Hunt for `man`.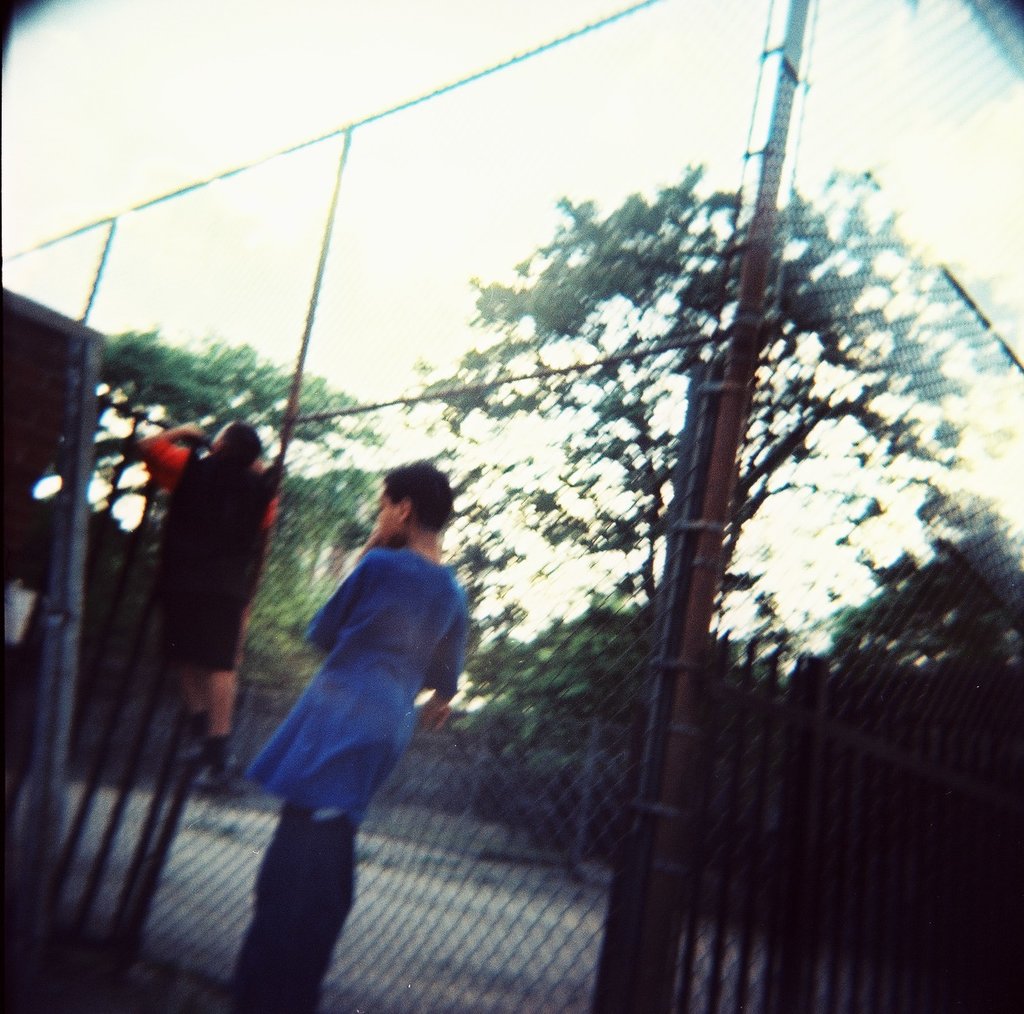
Hunted down at bbox=[123, 409, 287, 776].
